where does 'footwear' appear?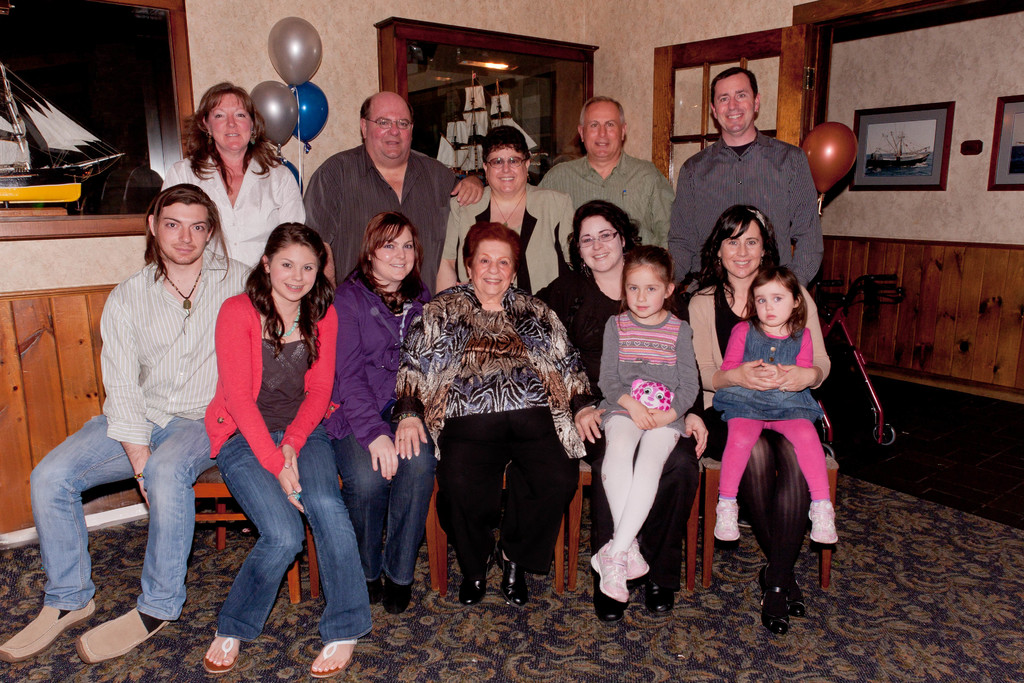
Appears at BBox(459, 572, 483, 607).
